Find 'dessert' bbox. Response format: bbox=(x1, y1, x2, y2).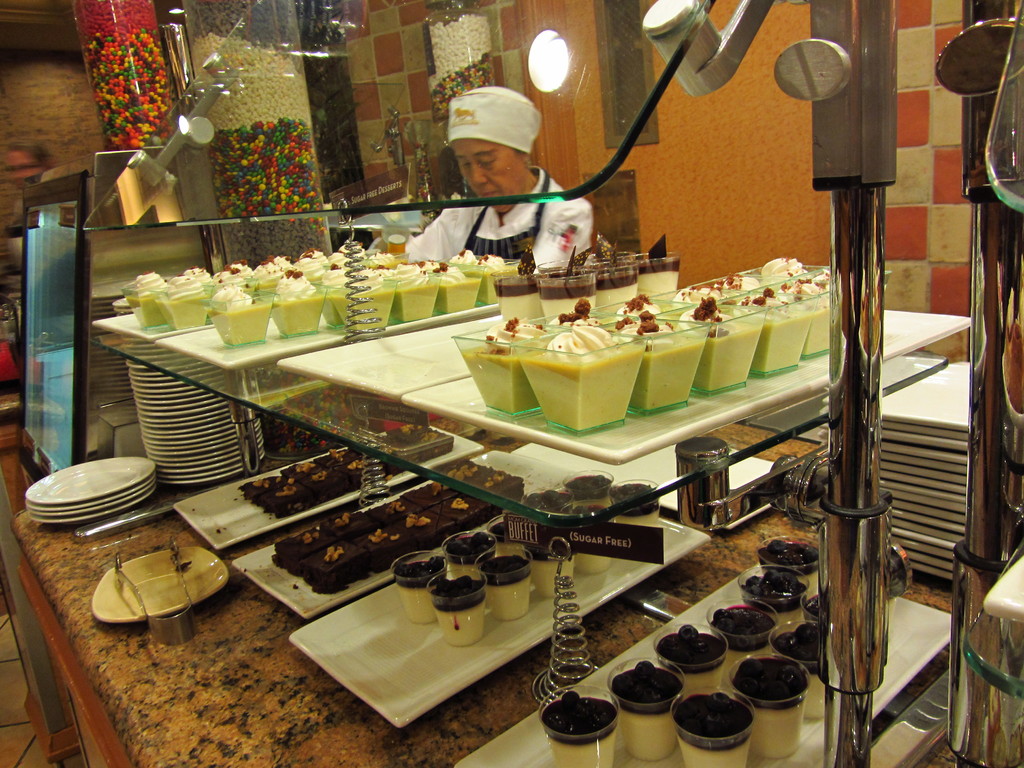
bbox=(576, 508, 614, 564).
